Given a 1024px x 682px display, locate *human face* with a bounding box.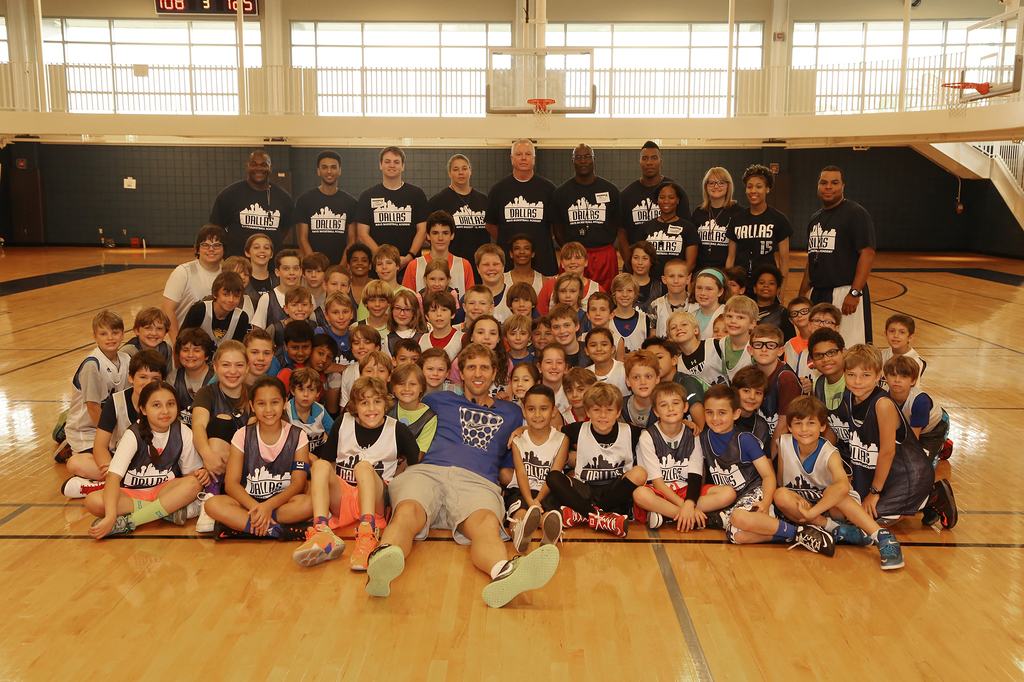
Located: x1=295, y1=381, x2=316, y2=408.
